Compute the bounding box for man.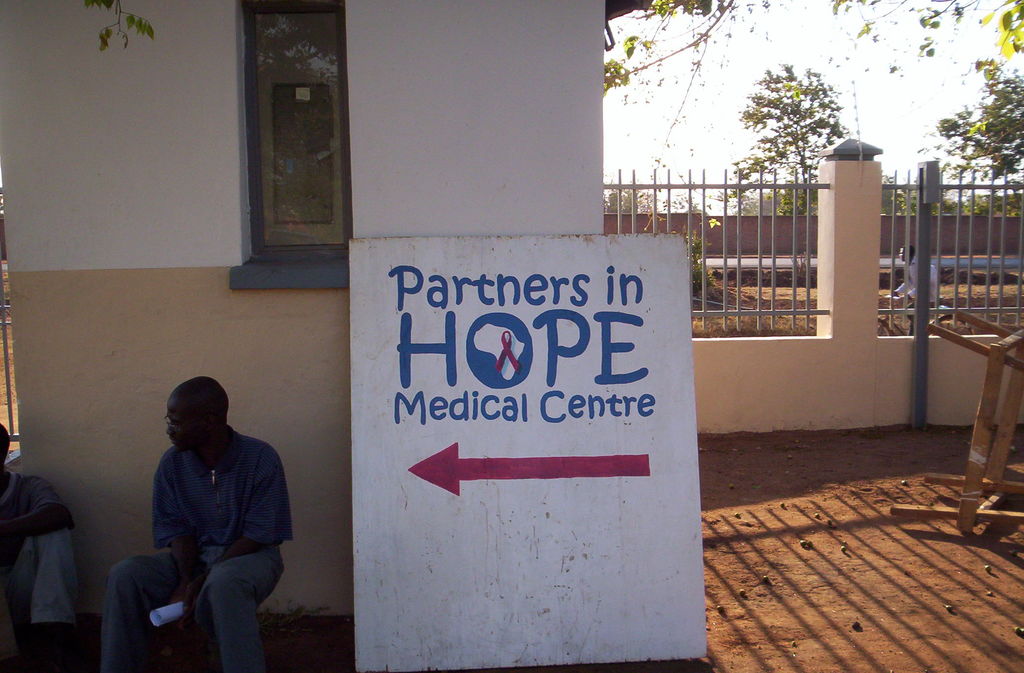
[0, 418, 81, 670].
